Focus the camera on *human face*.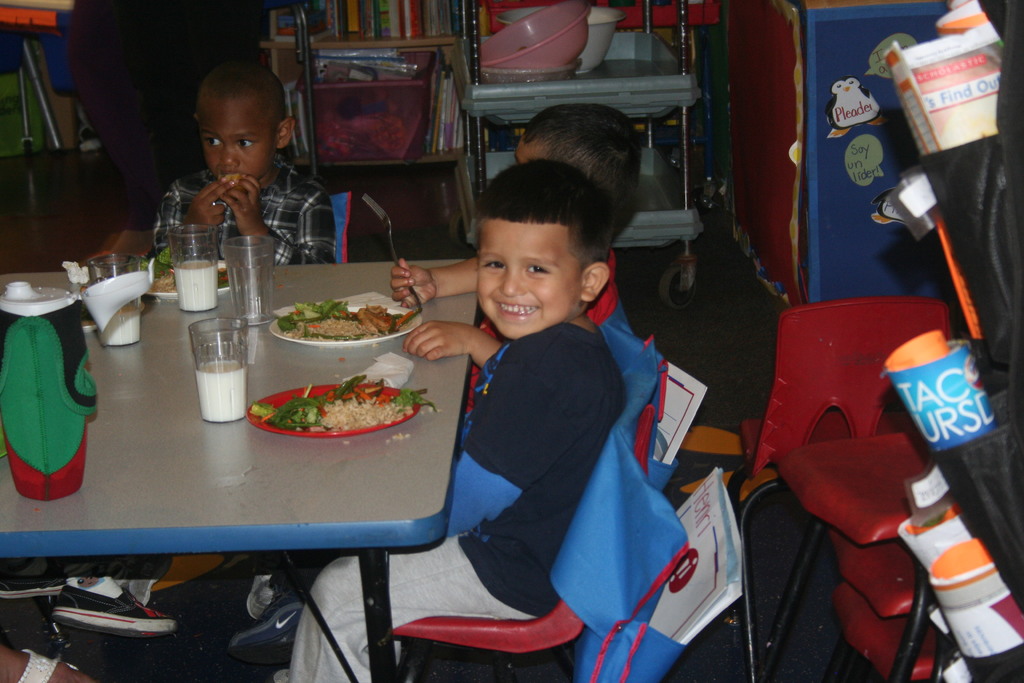
Focus region: 515:139:538:161.
